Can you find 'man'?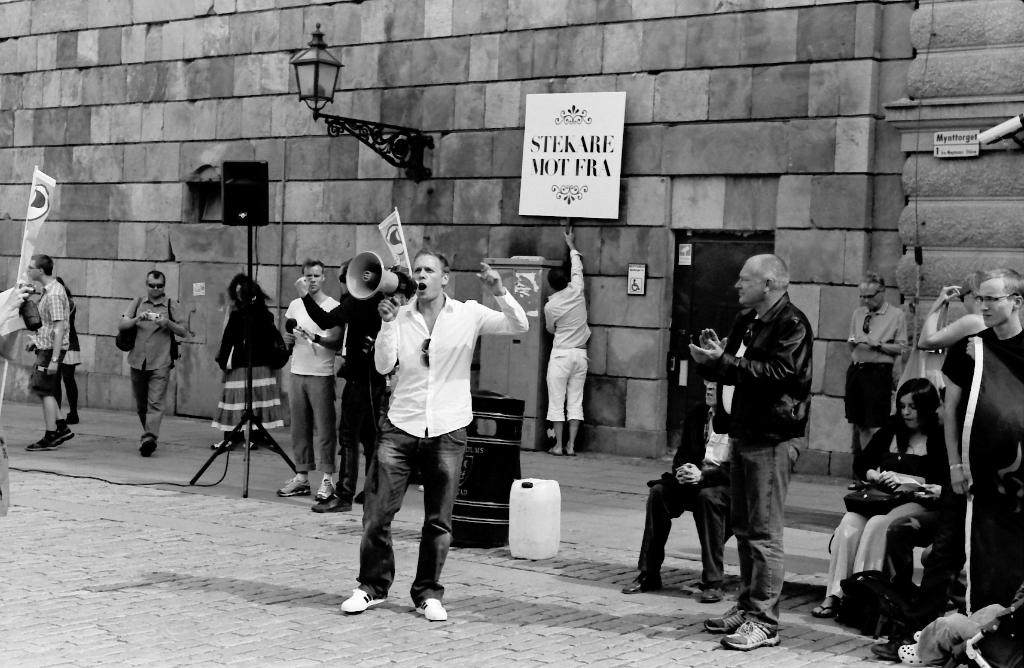
Yes, bounding box: <box>24,253,75,453</box>.
